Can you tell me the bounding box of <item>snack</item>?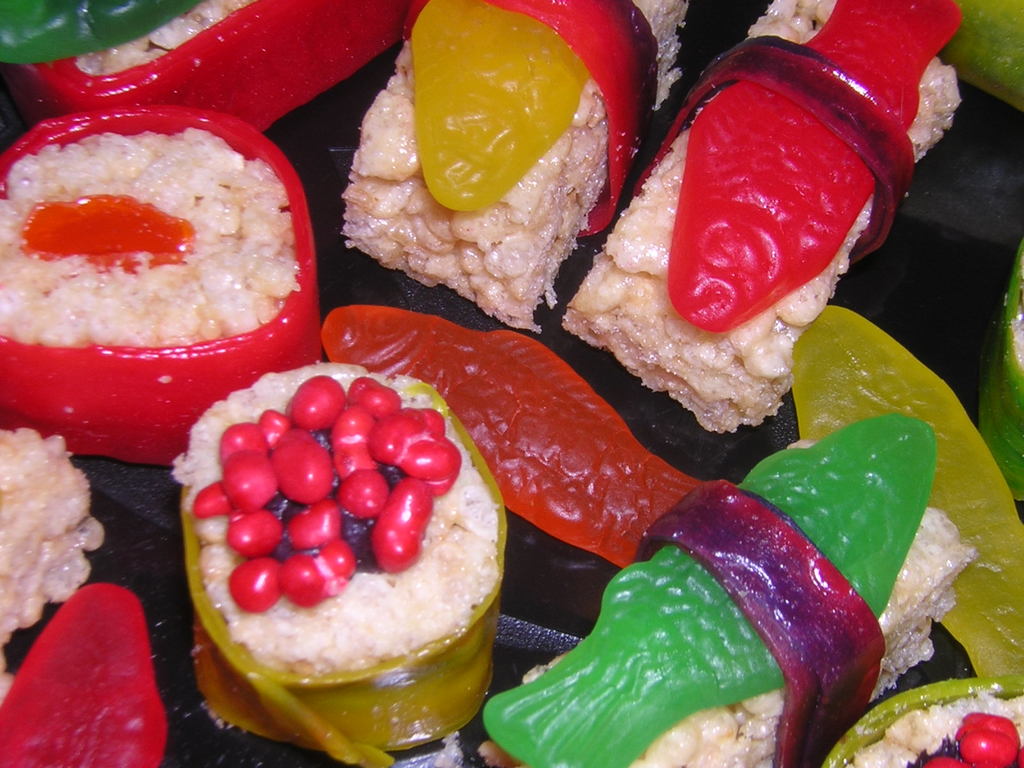
<region>0, 430, 107, 709</region>.
